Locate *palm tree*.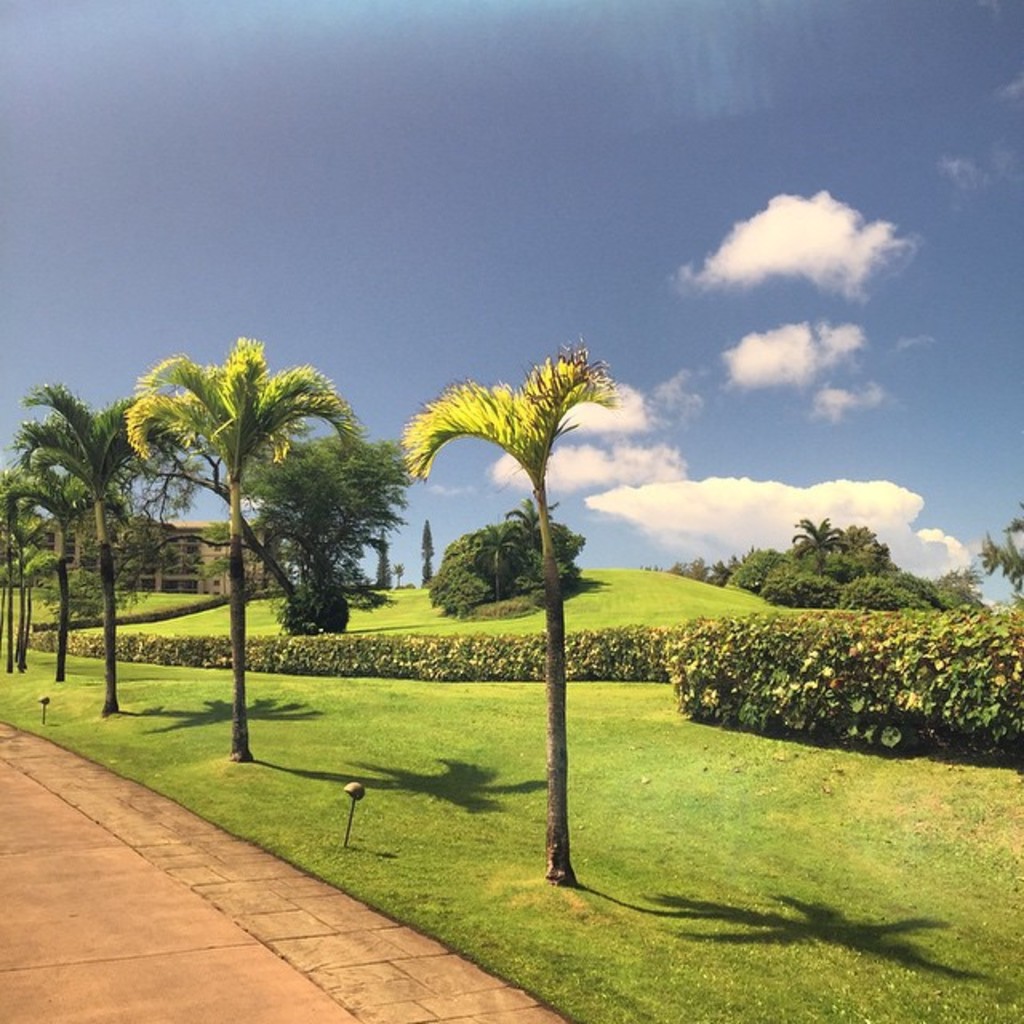
Bounding box: l=0, t=486, r=61, b=675.
